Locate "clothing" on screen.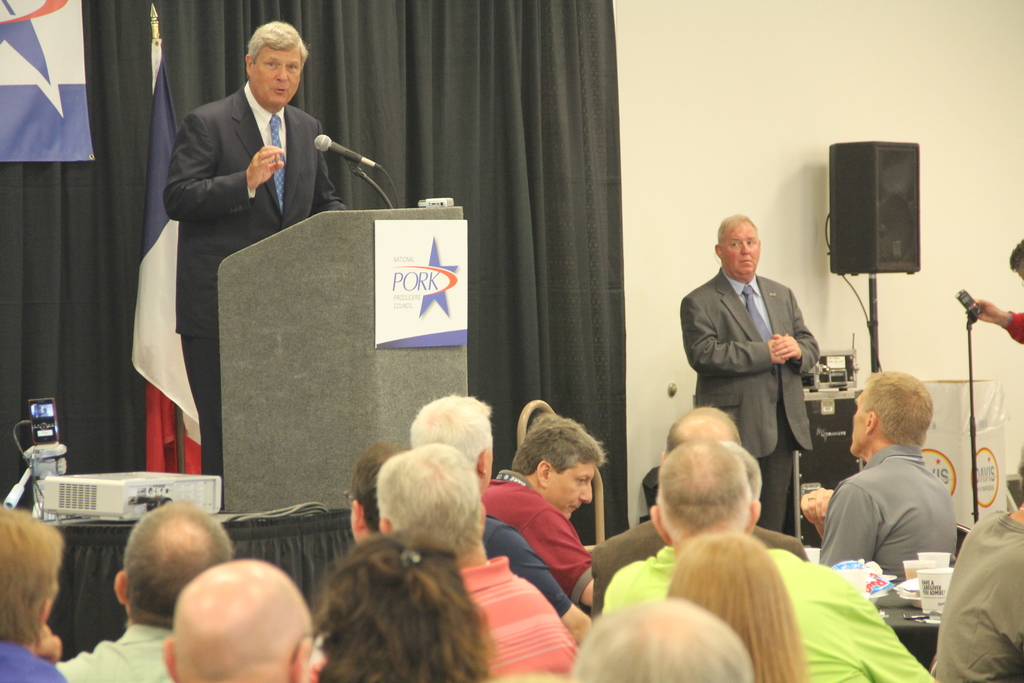
On screen at (820,443,967,573).
